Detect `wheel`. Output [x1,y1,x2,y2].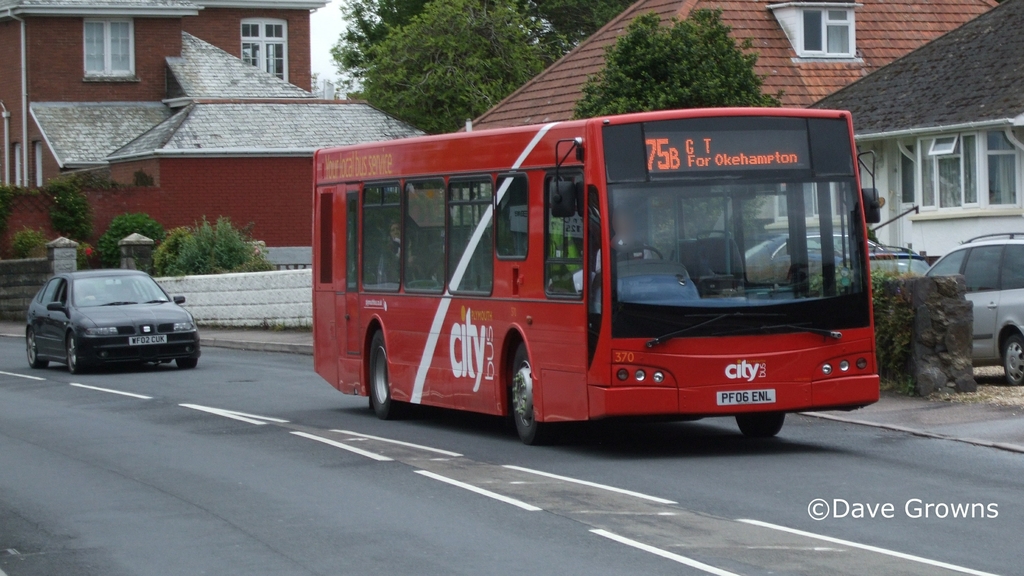
[500,341,550,429].
